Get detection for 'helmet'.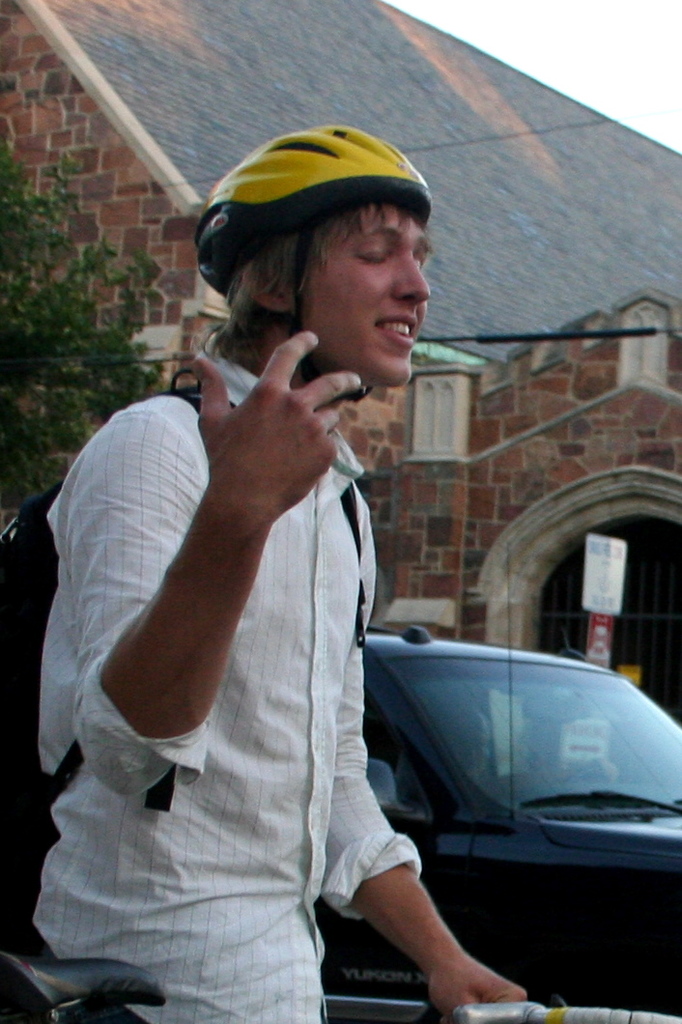
Detection: region(192, 124, 459, 391).
